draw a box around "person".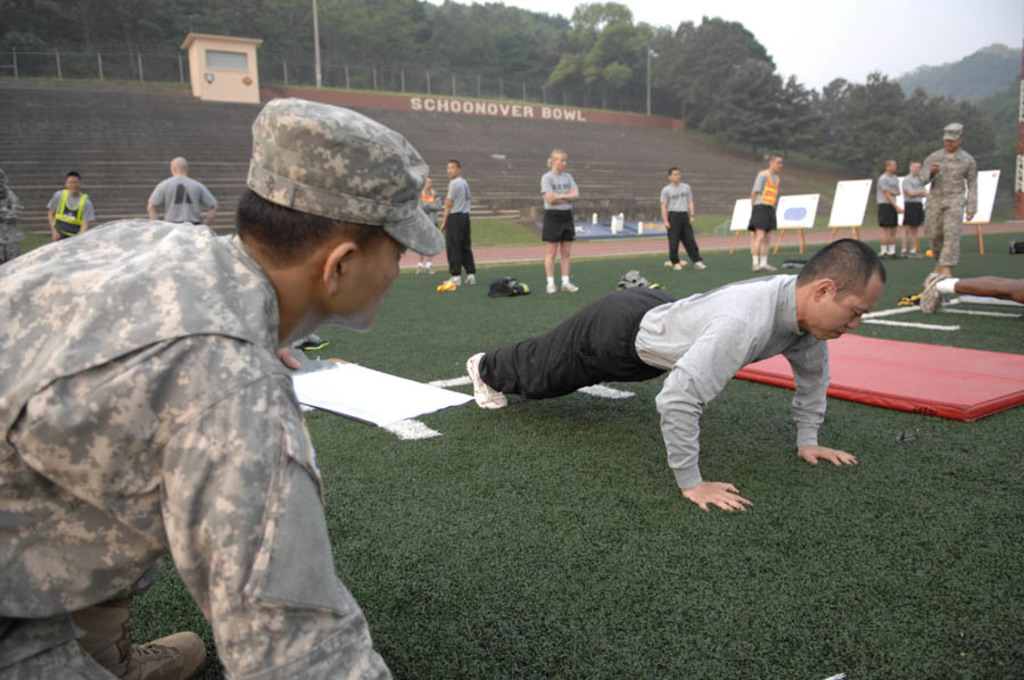
0,93,440,679.
